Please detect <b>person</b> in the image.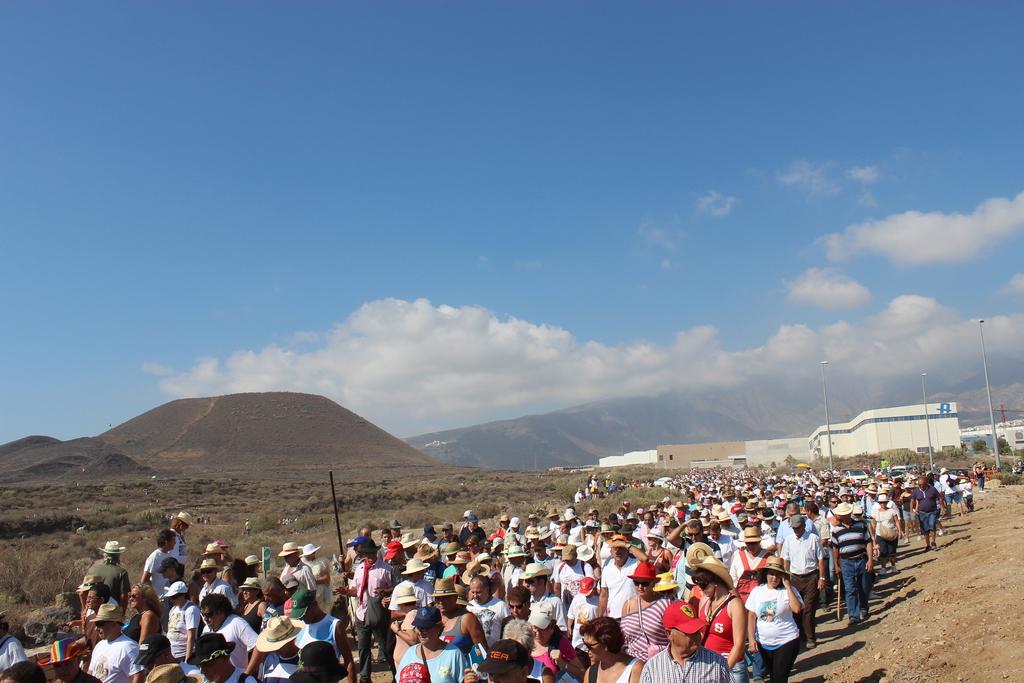
l=958, t=472, r=974, b=512.
